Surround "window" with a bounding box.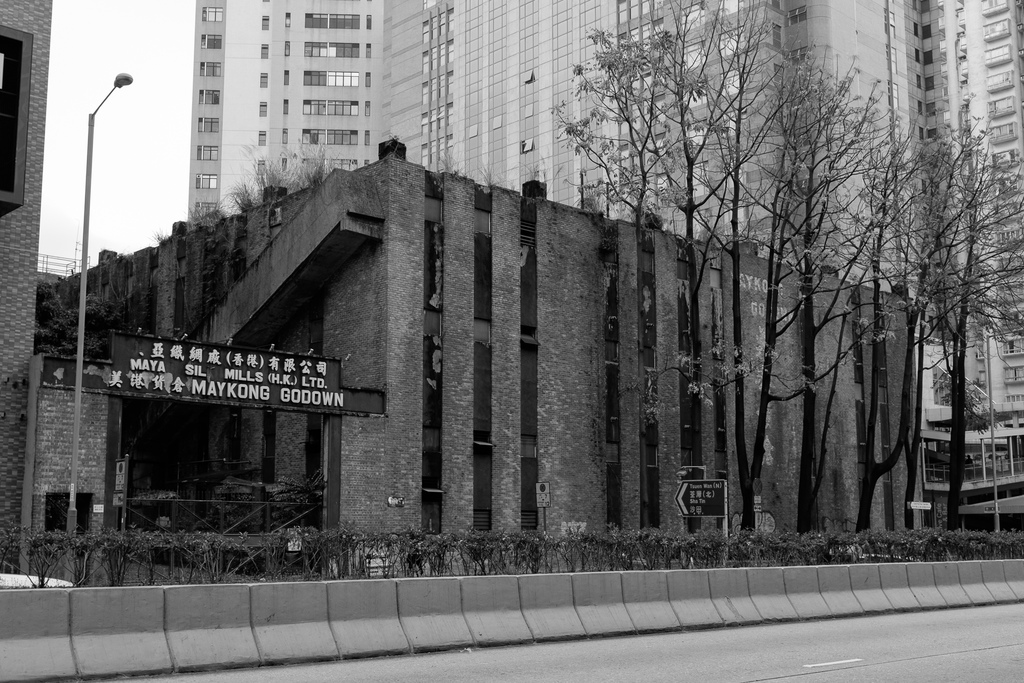
x1=982, y1=42, x2=1012, y2=68.
